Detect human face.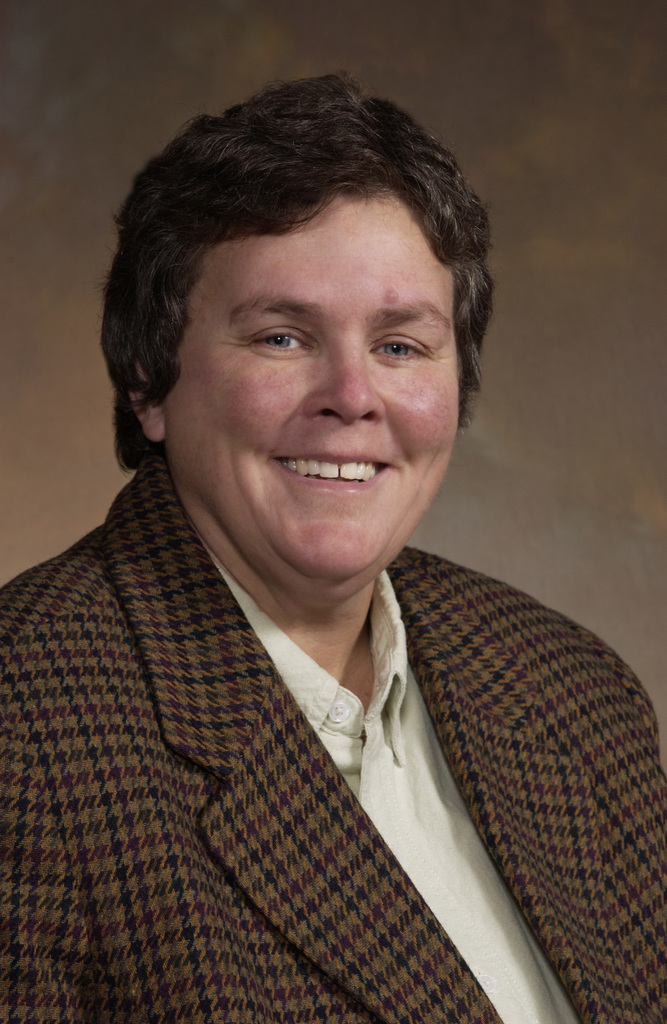
Detected at {"left": 161, "top": 189, "right": 457, "bottom": 581}.
